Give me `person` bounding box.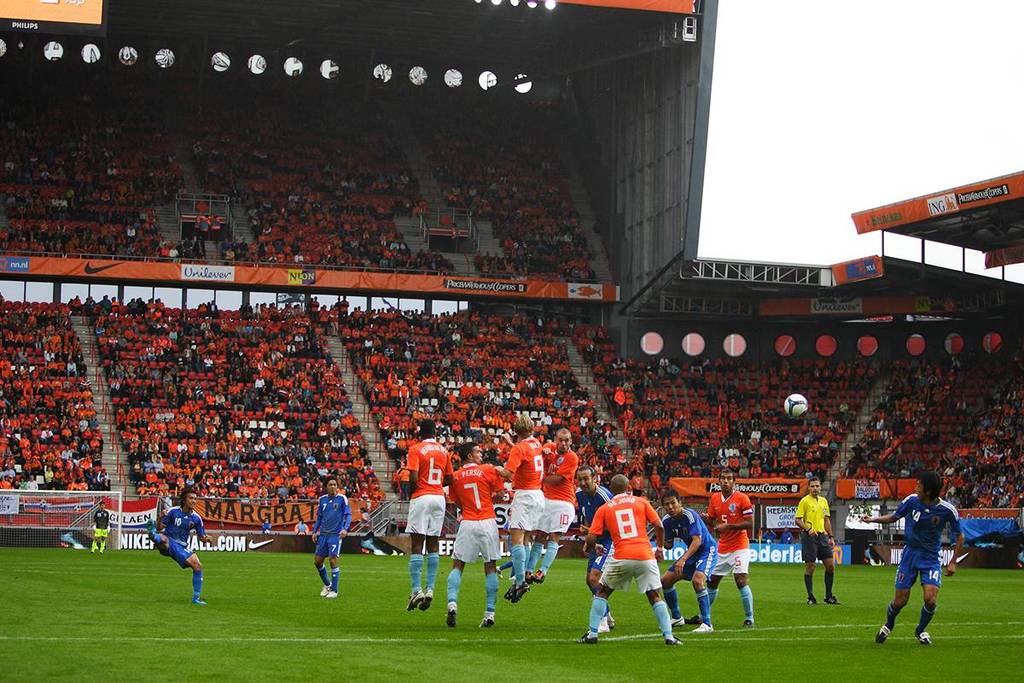
294:517:308:536.
